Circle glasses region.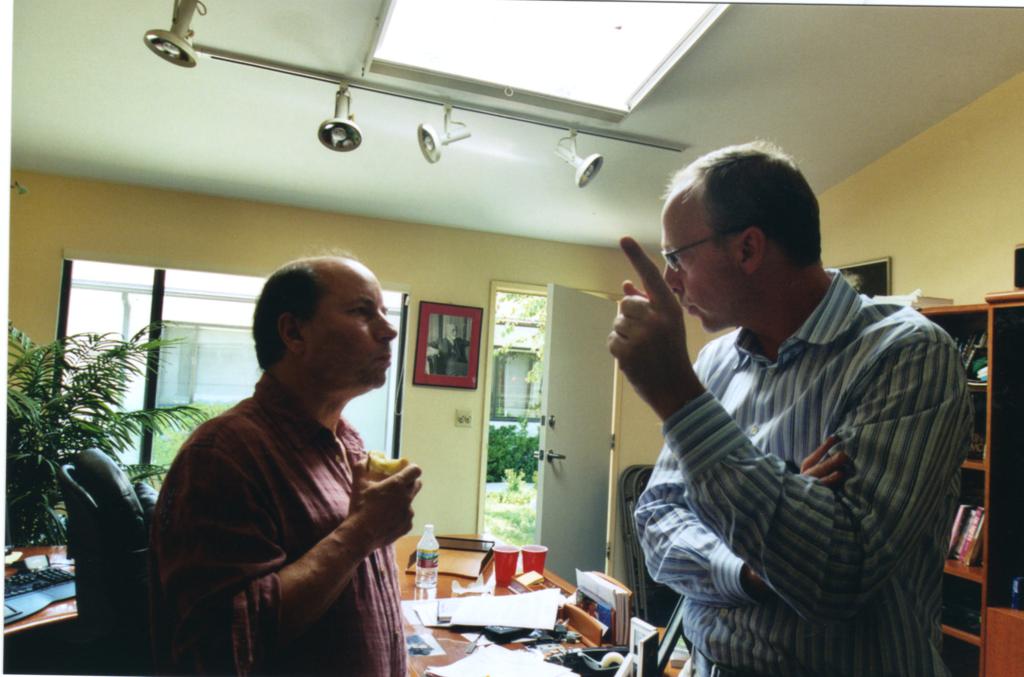
Region: (x1=658, y1=219, x2=755, y2=274).
